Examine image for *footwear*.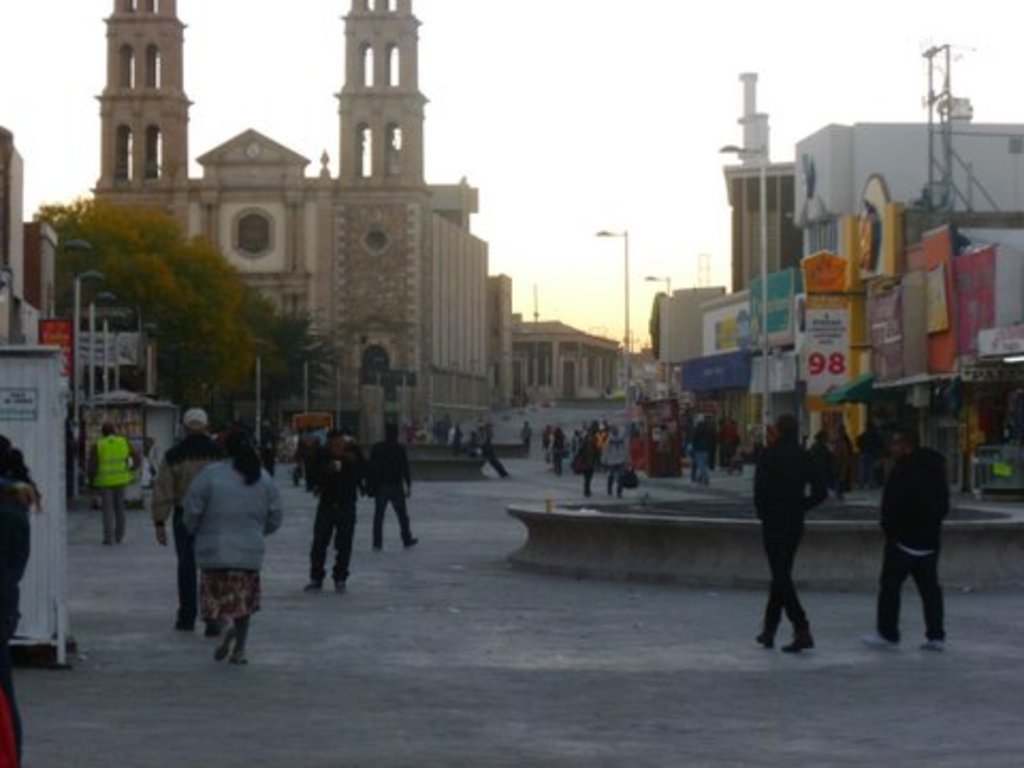
Examination result: (755,636,768,649).
